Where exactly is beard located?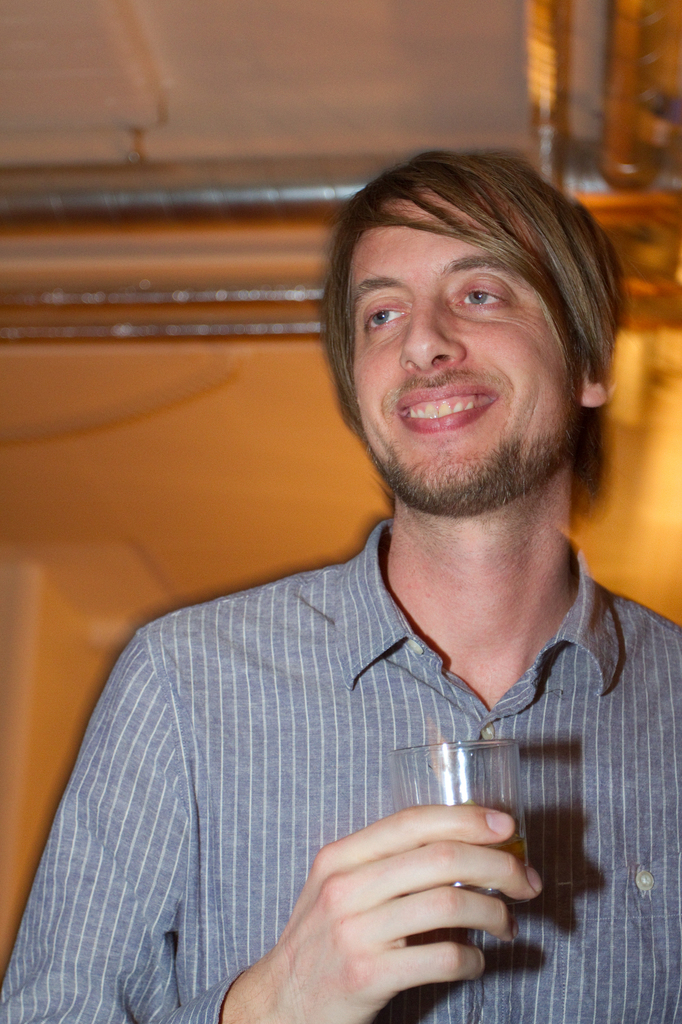
Its bounding box is 361/363/580/516.
